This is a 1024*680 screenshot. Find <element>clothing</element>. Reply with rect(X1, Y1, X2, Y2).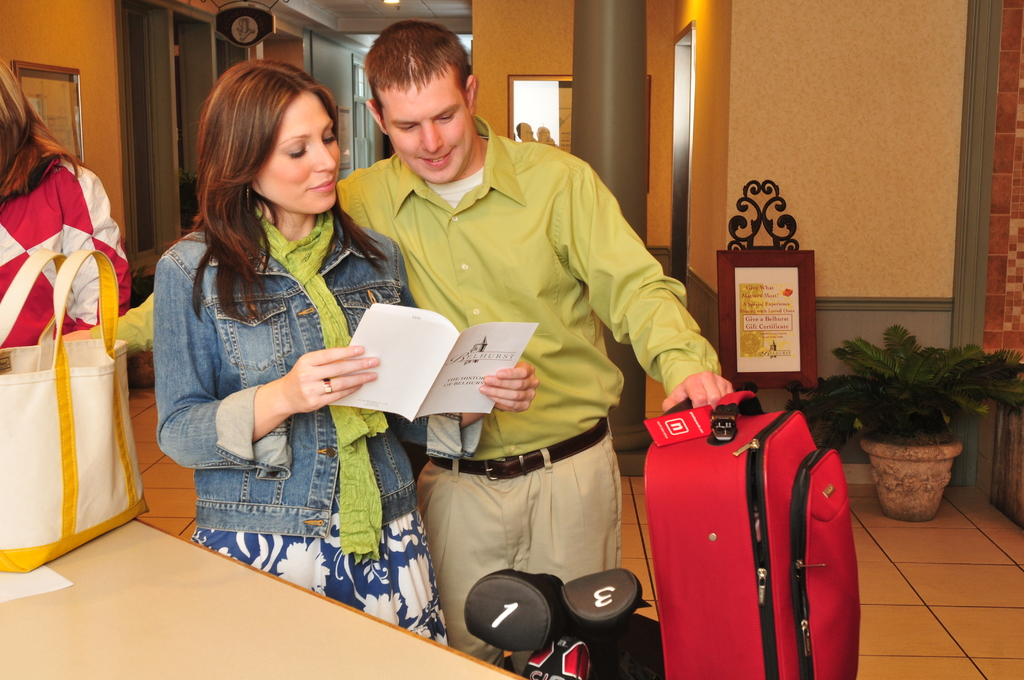
rect(419, 420, 639, 658).
